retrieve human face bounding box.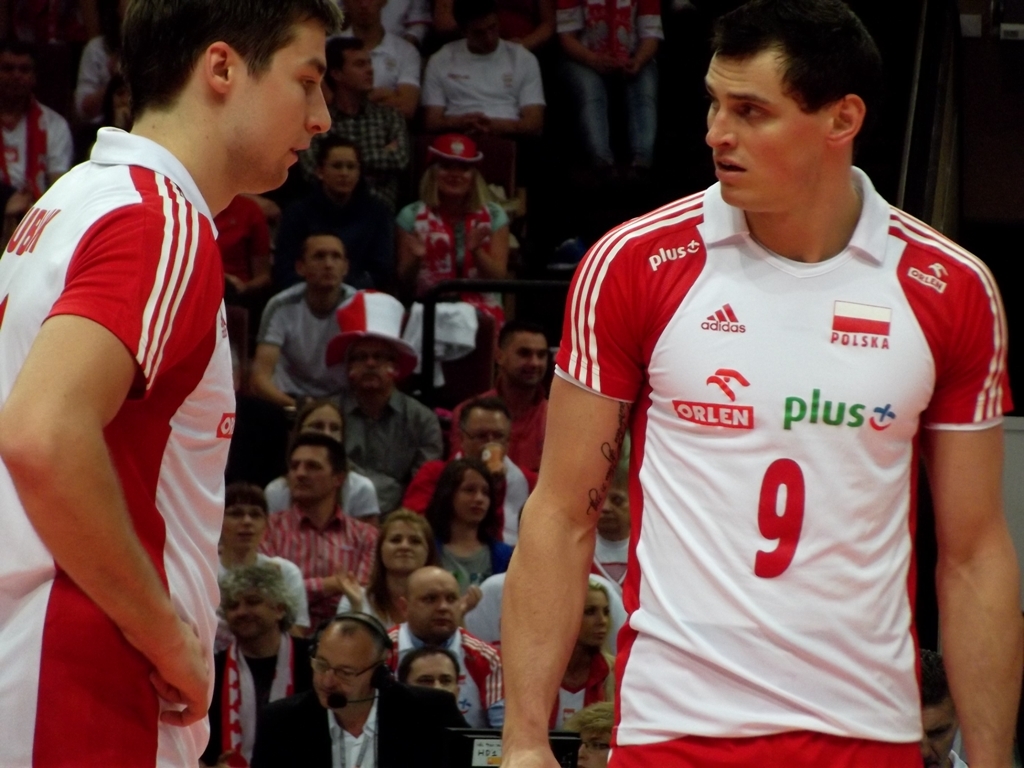
Bounding box: 583,590,613,641.
